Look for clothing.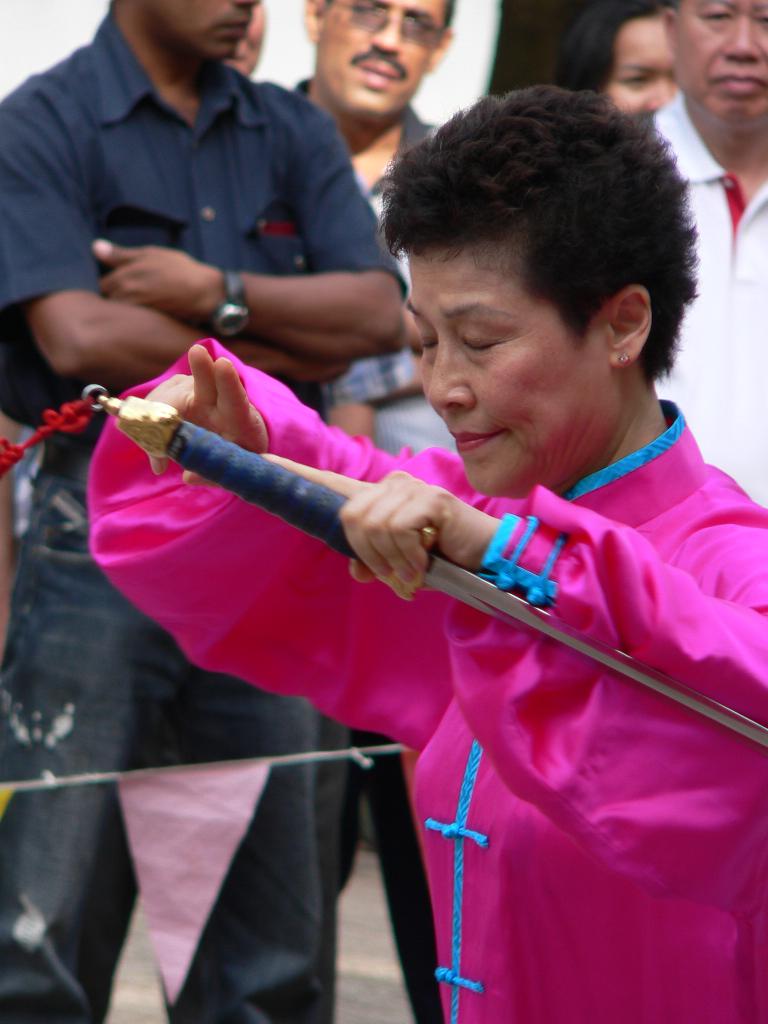
Found: bbox(13, 66, 452, 1023).
